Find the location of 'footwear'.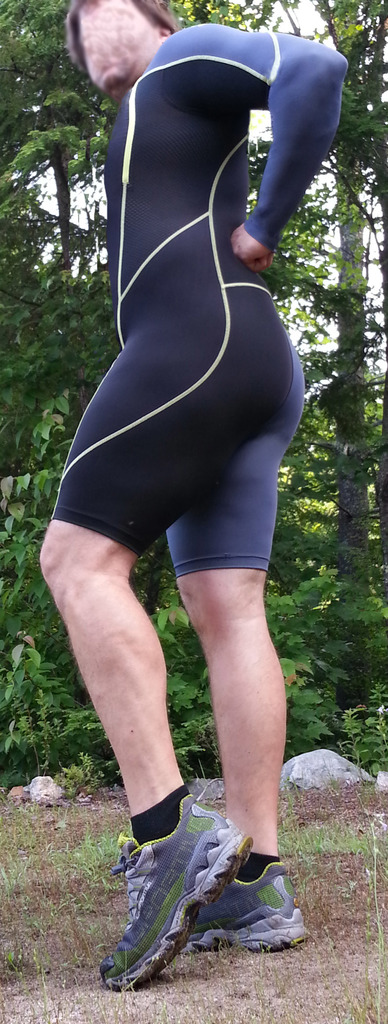
Location: Rect(94, 794, 255, 995).
